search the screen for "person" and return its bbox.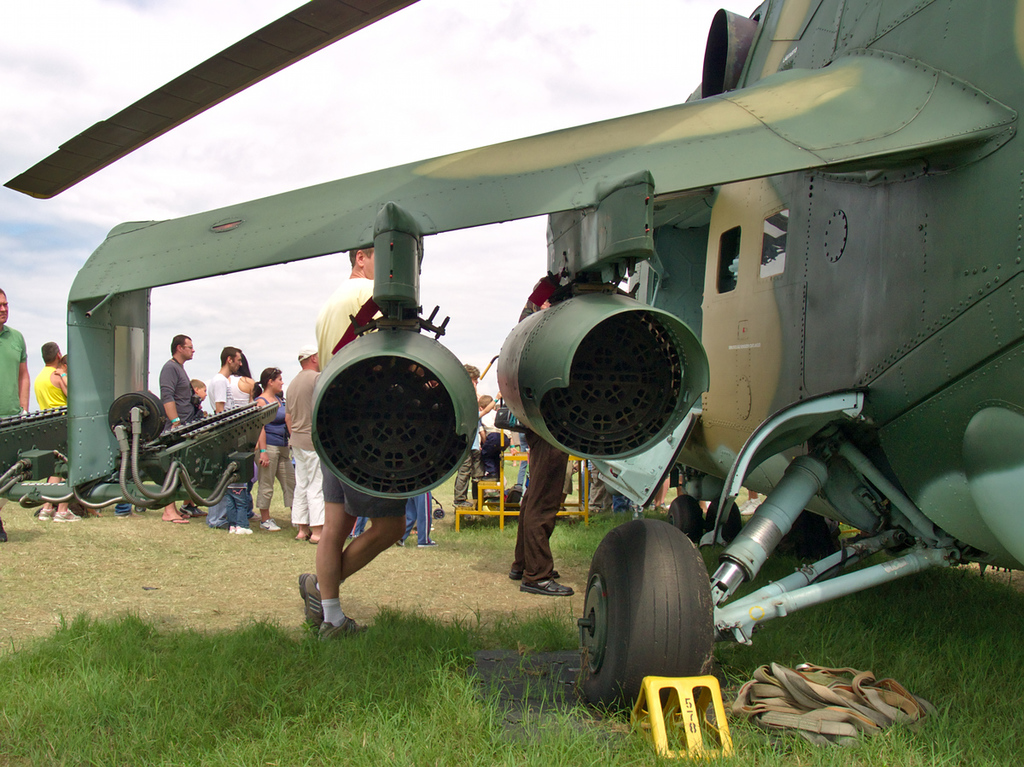
Found: BBox(38, 343, 84, 521).
